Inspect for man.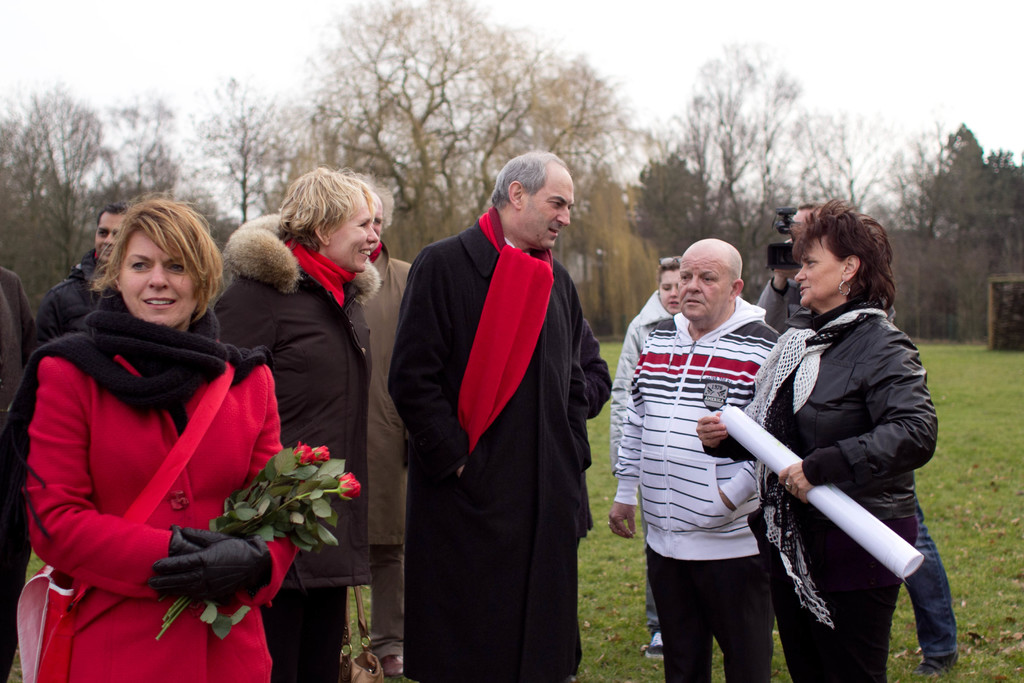
Inspection: (0,265,43,682).
